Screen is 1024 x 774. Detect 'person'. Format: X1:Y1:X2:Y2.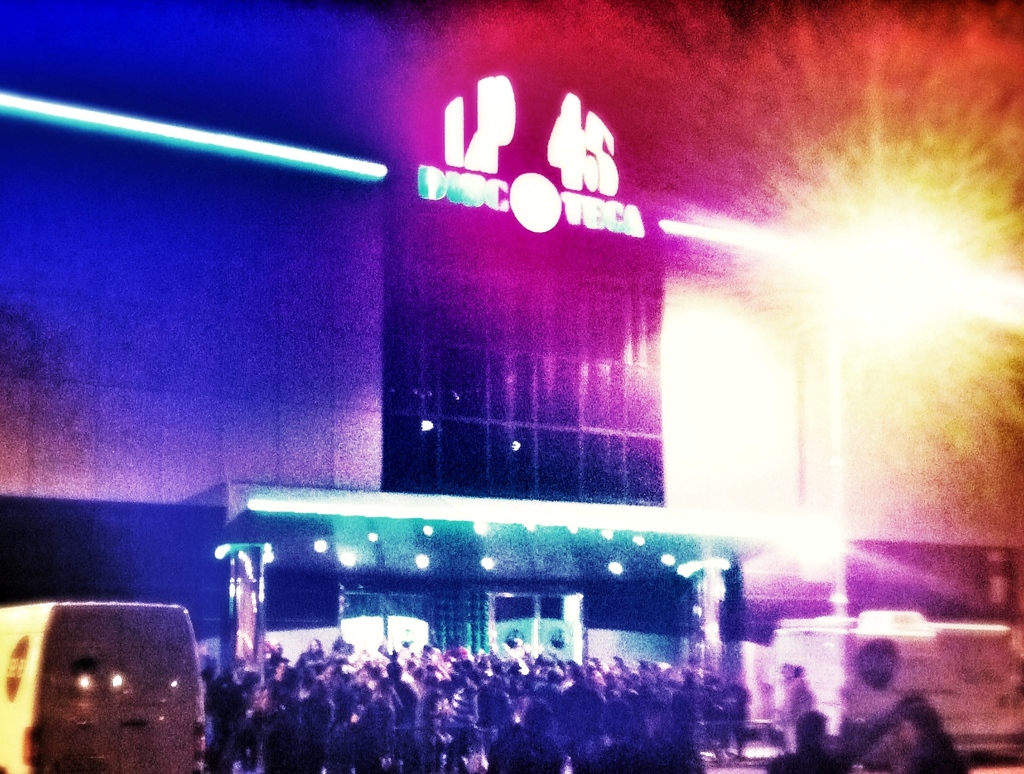
770:708:856:773.
